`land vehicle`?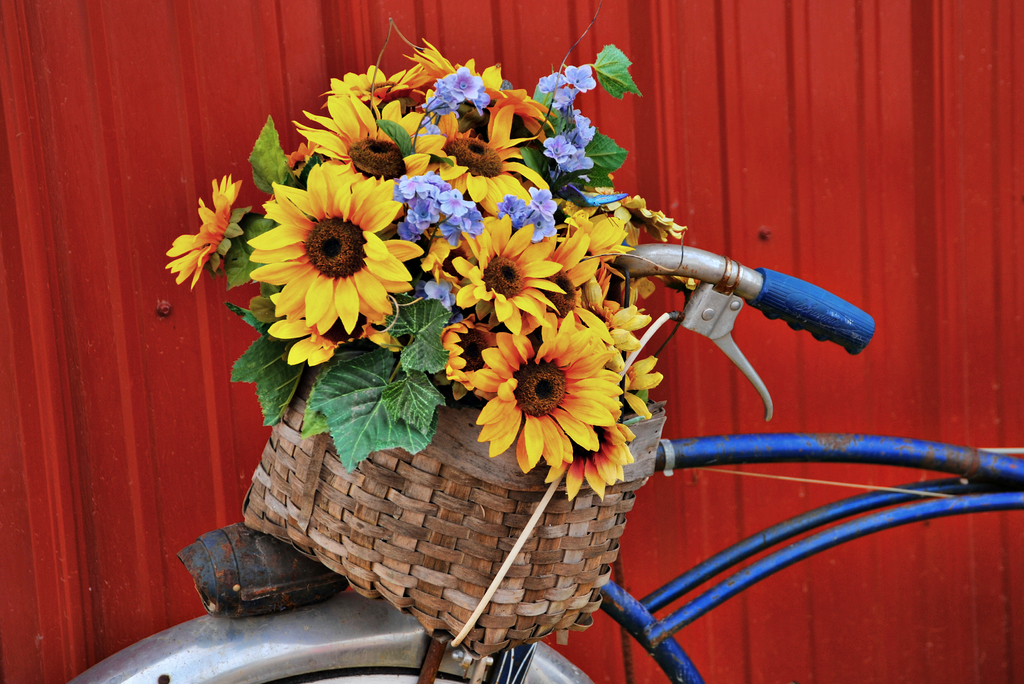
<region>67, 241, 1023, 683</region>
